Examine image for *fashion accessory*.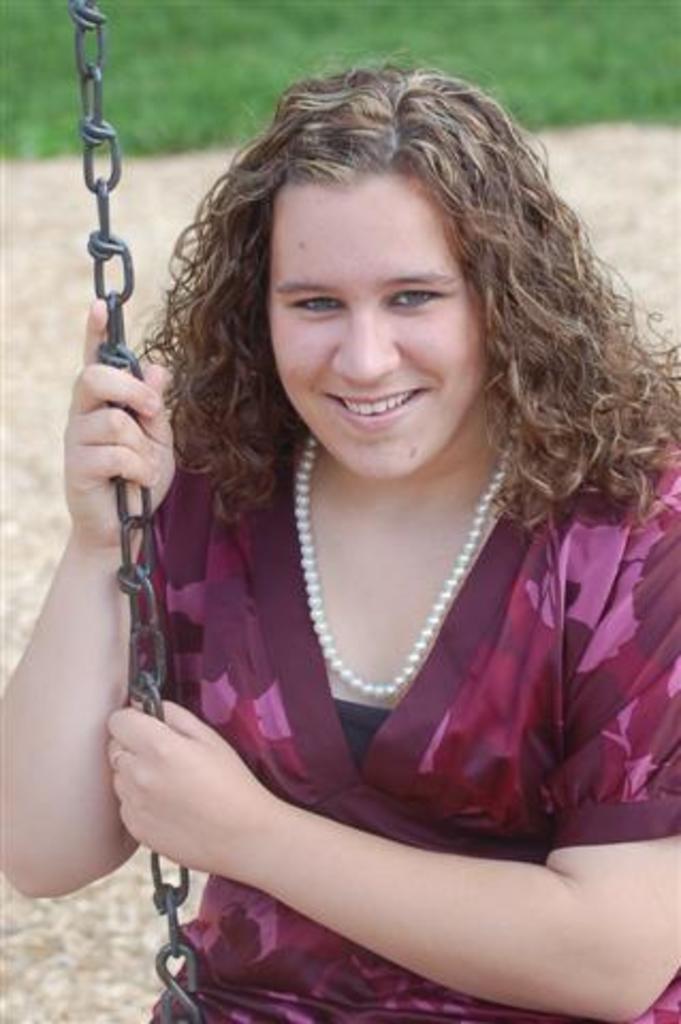
Examination result: 290:433:521:702.
